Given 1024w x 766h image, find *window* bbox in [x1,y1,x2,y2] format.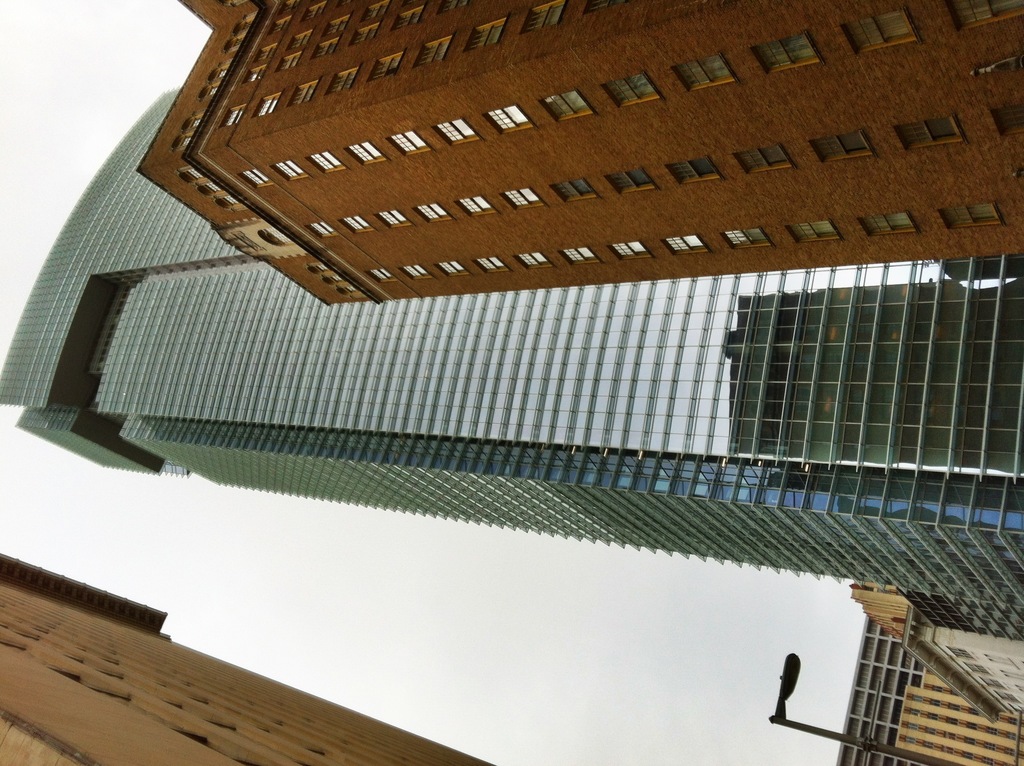
[890,113,964,158].
